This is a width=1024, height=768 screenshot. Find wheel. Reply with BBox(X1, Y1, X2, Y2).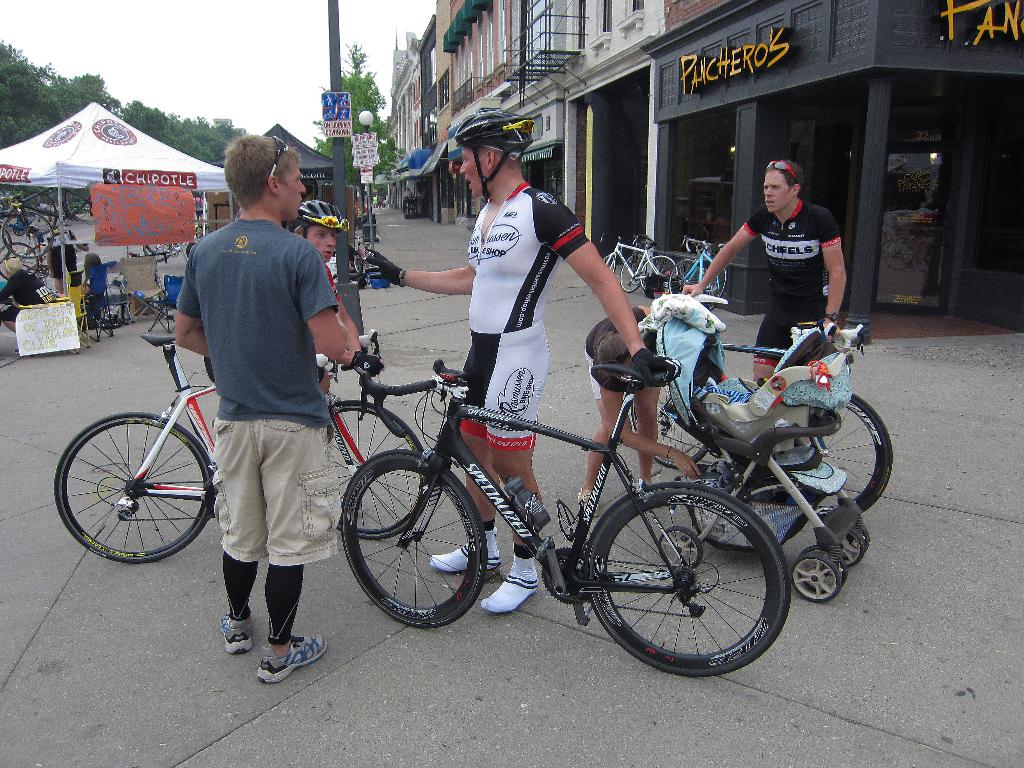
BBox(774, 394, 891, 518).
